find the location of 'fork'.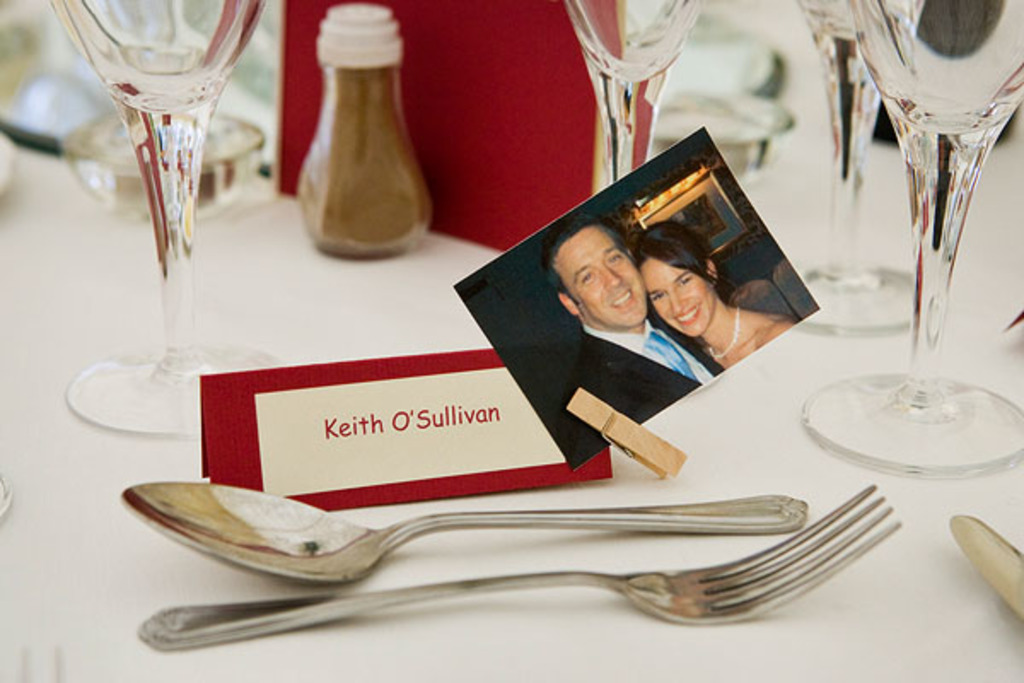
Location: Rect(135, 483, 905, 627).
